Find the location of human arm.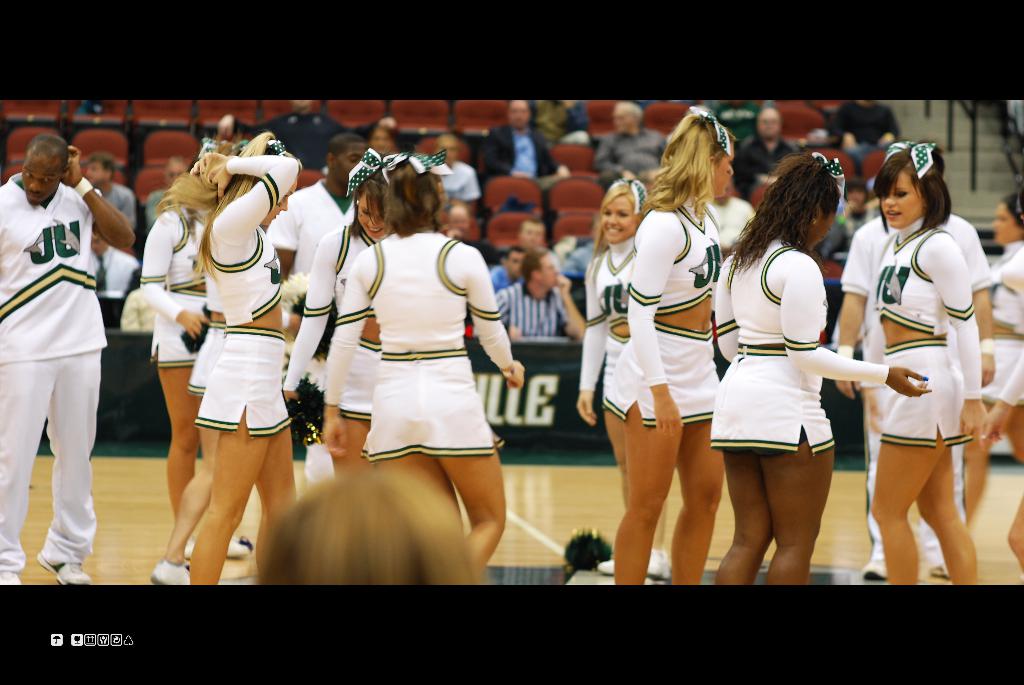
Location: 63 140 137 249.
